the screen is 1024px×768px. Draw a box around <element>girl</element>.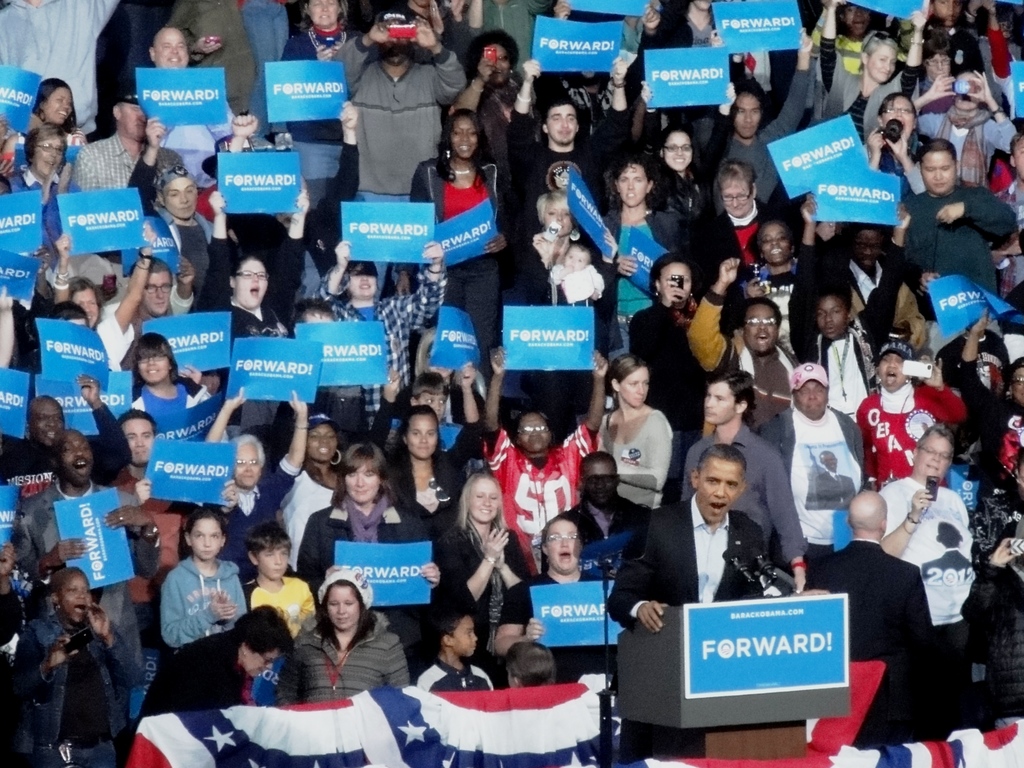
select_region(131, 331, 207, 418).
